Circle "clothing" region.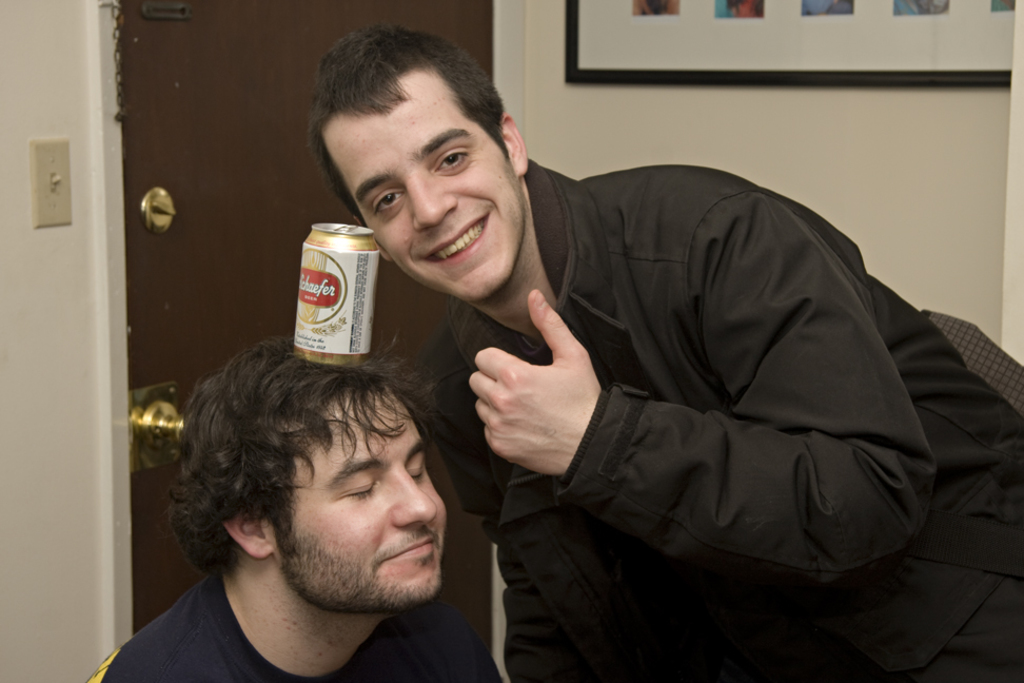
Region: bbox=(77, 558, 506, 682).
